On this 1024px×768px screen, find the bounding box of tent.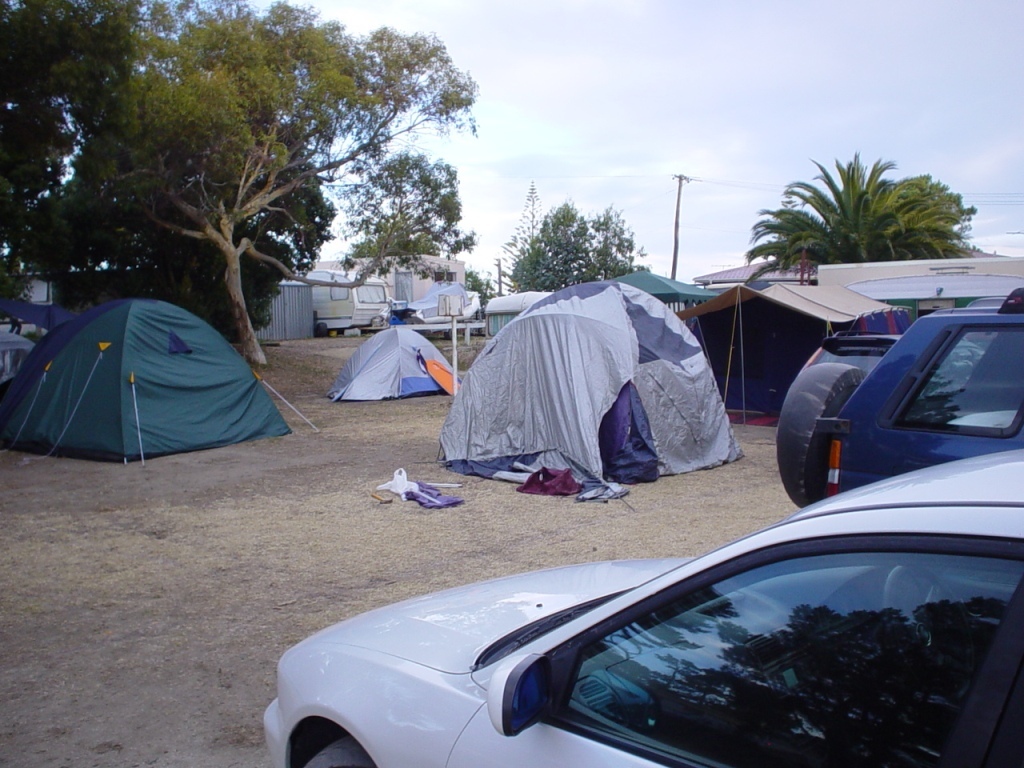
Bounding box: pyautogui.locateOnScreen(455, 265, 728, 503).
